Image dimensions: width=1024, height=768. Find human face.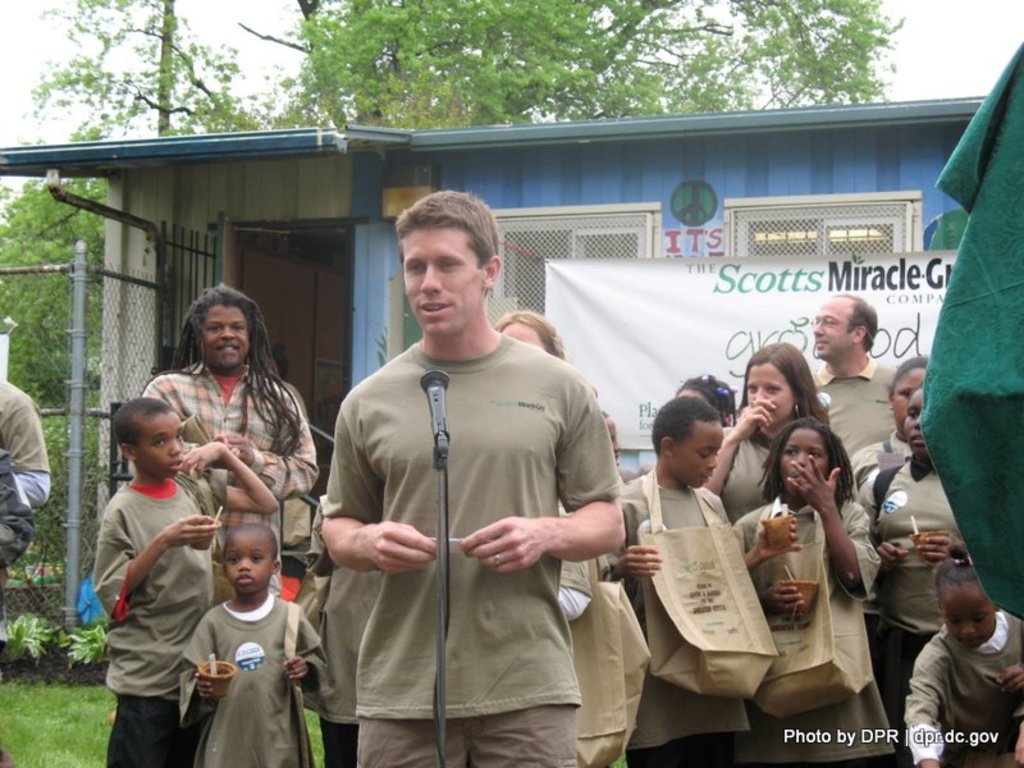
region(200, 301, 253, 370).
